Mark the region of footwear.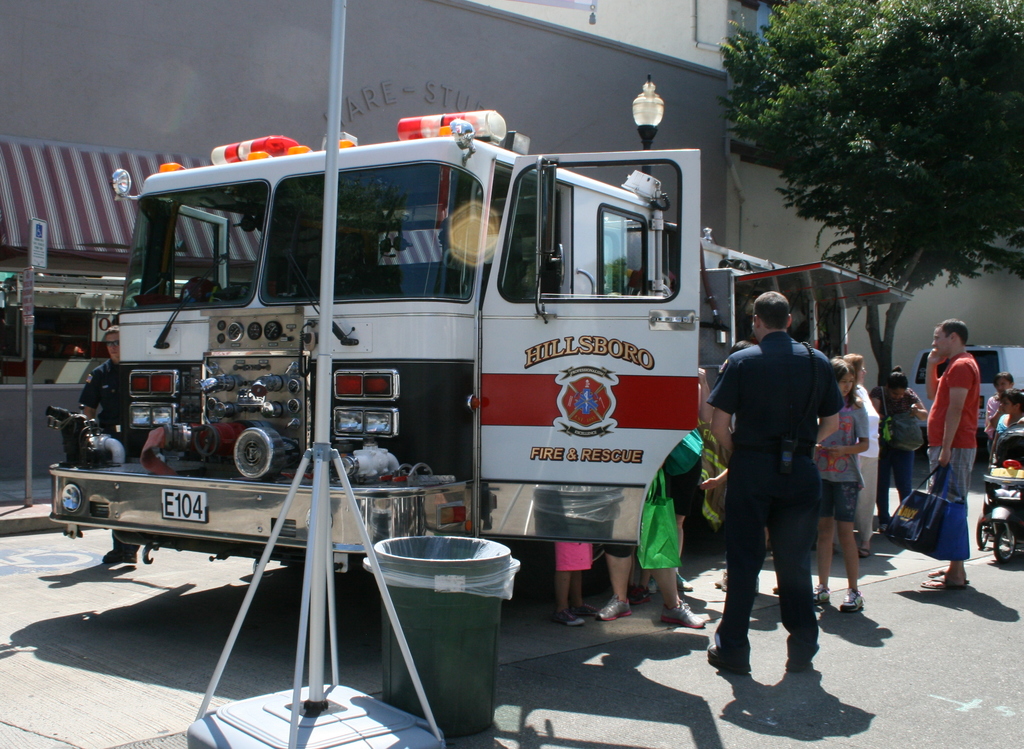
Region: <bbox>923, 576, 964, 592</bbox>.
